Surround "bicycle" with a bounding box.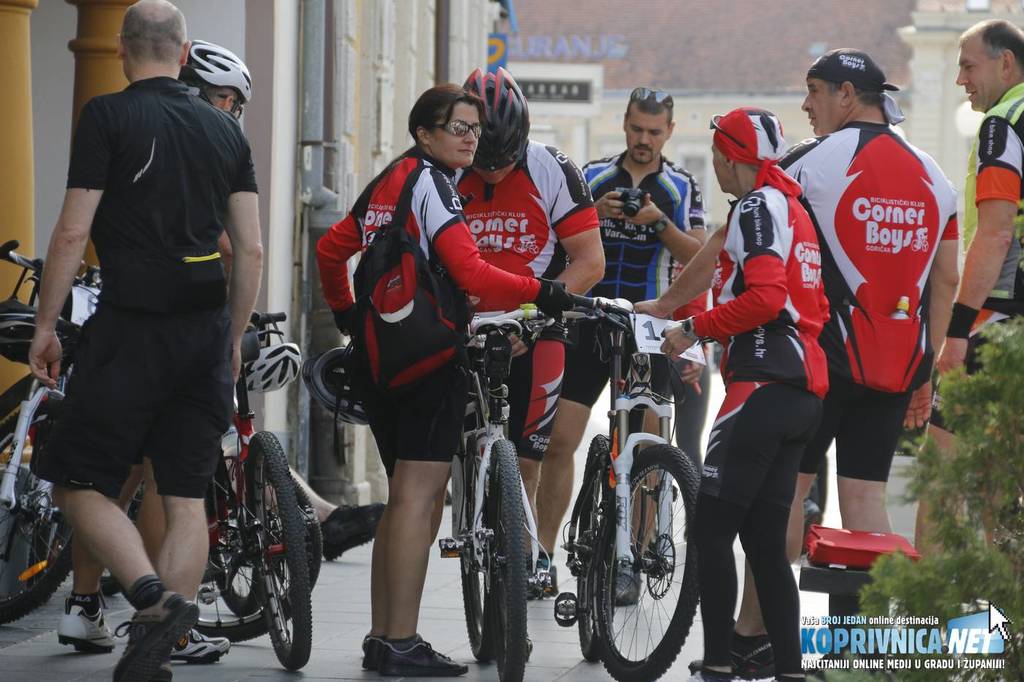
region(206, 302, 320, 671).
